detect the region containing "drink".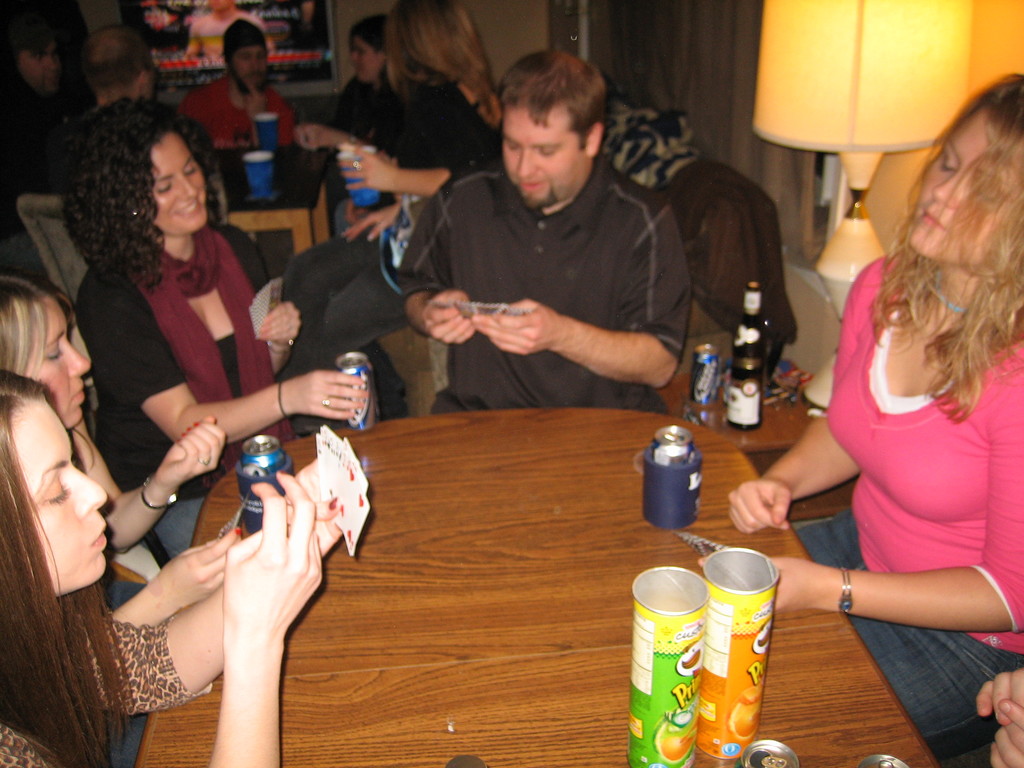
left=859, top=751, right=908, bottom=767.
